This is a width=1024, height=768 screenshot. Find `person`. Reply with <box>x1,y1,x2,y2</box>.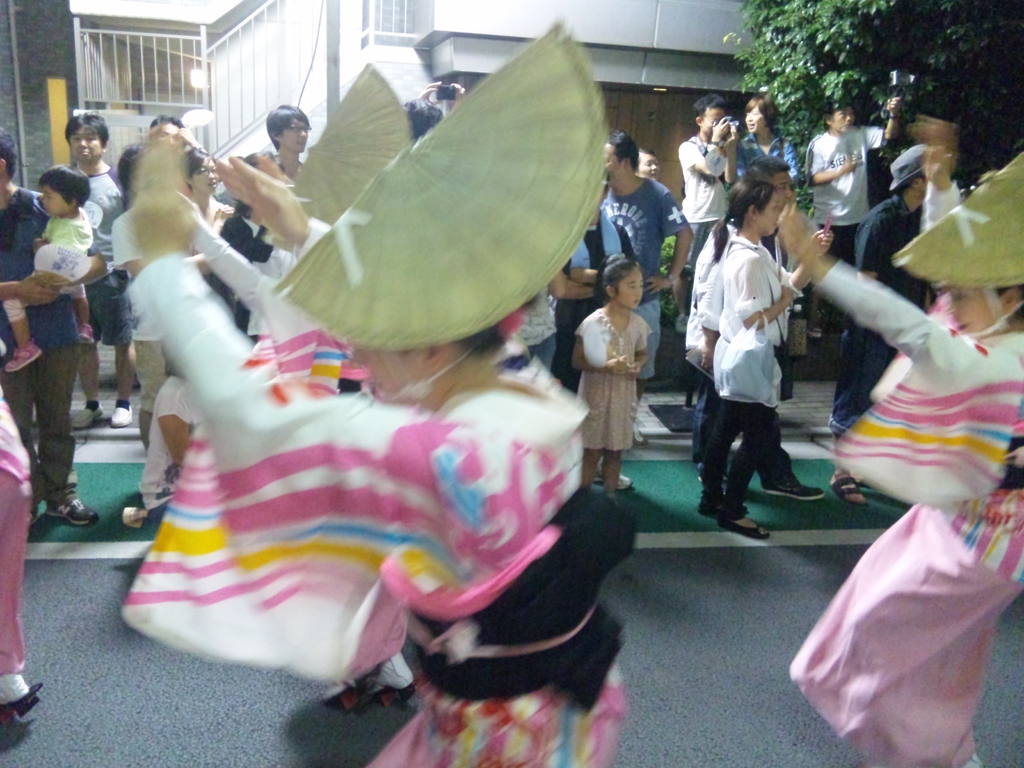
<box>118,133,634,767</box>.
